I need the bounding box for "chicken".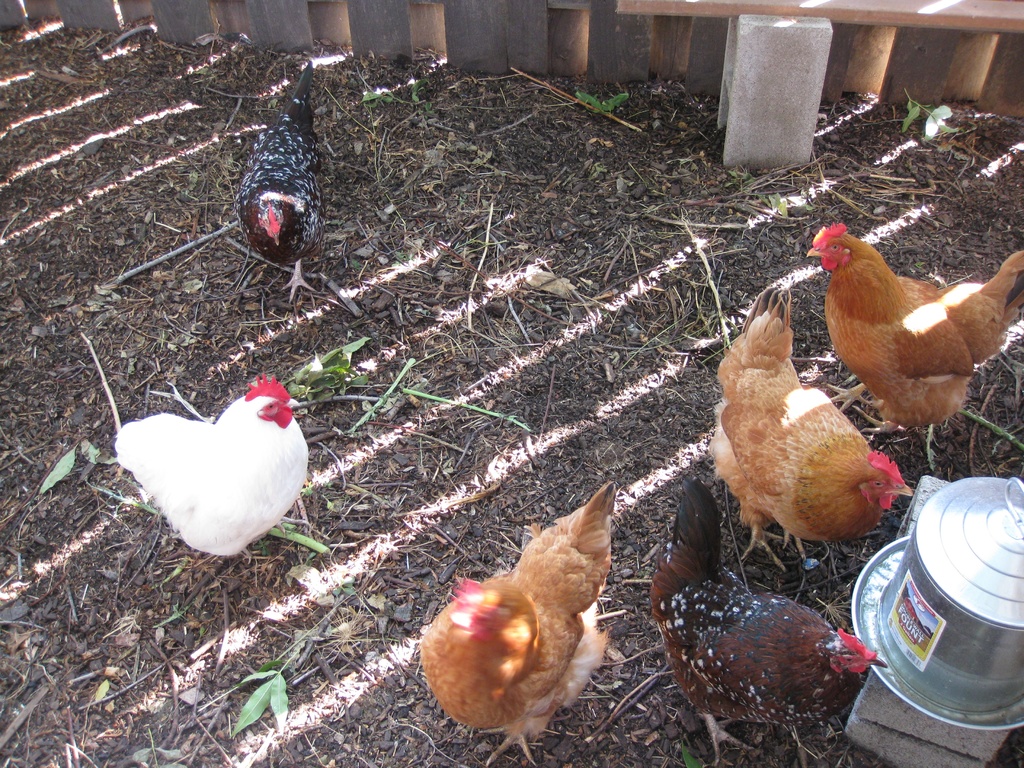
Here it is: (723, 330, 915, 580).
